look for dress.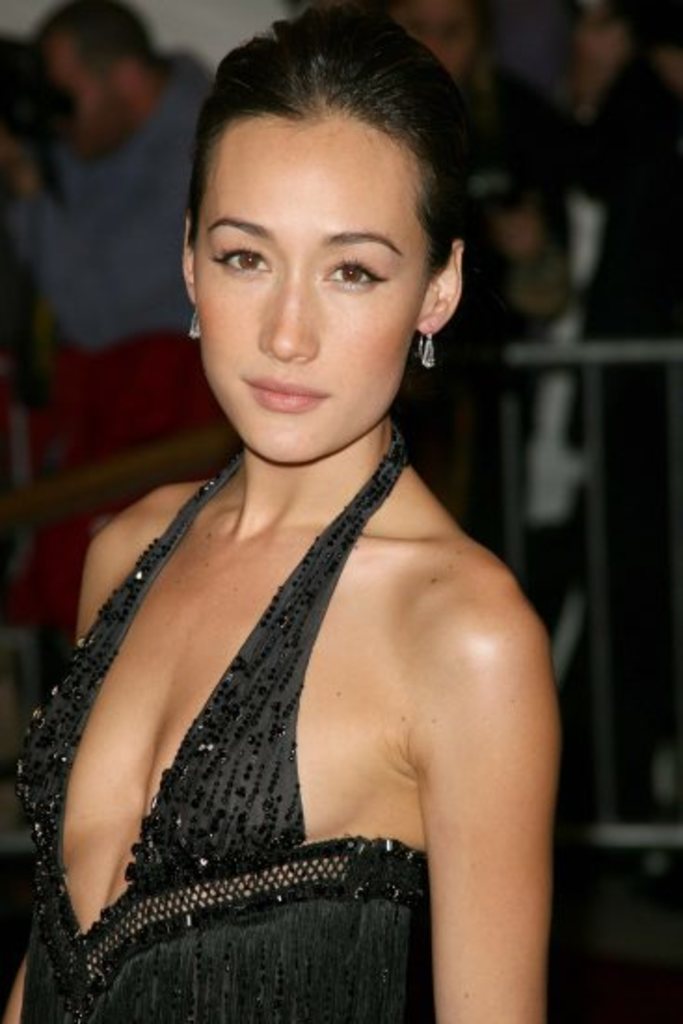
Found: (20, 430, 437, 1022).
